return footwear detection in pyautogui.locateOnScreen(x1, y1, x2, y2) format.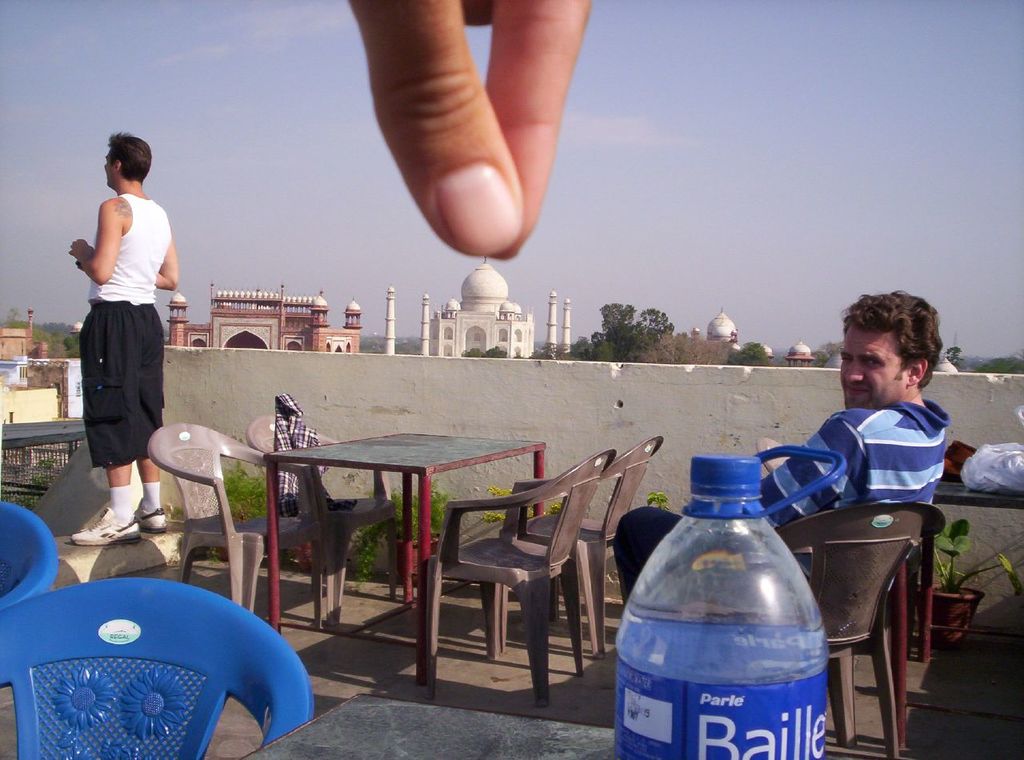
pyautogui.locateOnScreen(69, 505, 137, 543).
